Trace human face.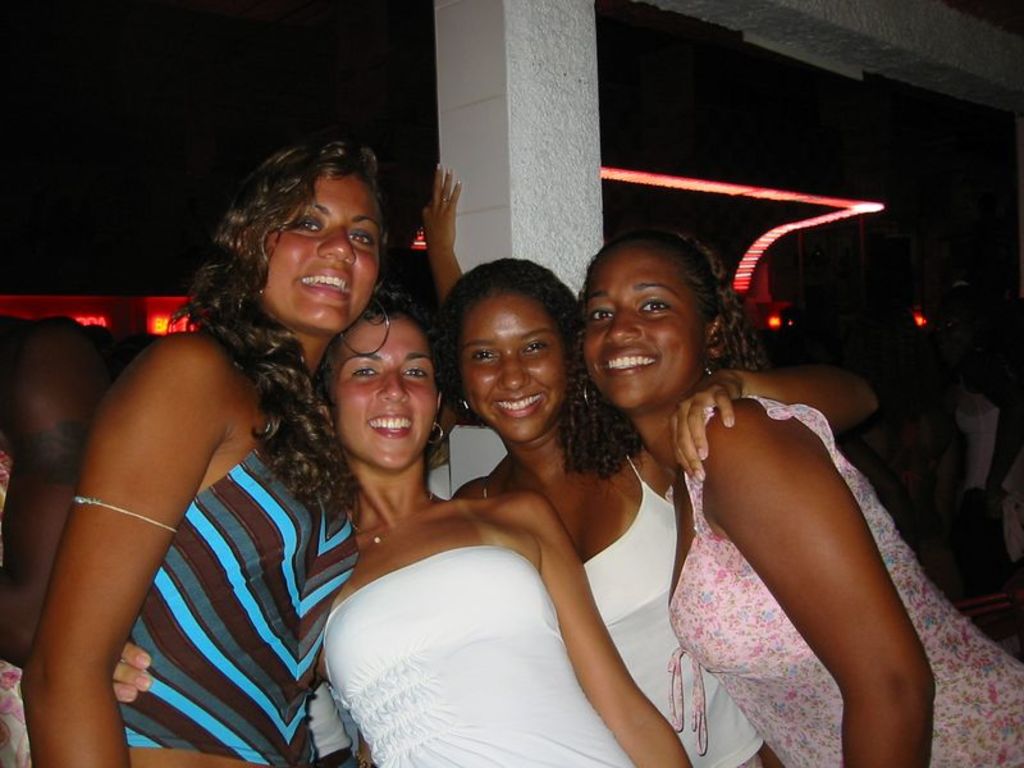
Traced to [260,175,380,334].
